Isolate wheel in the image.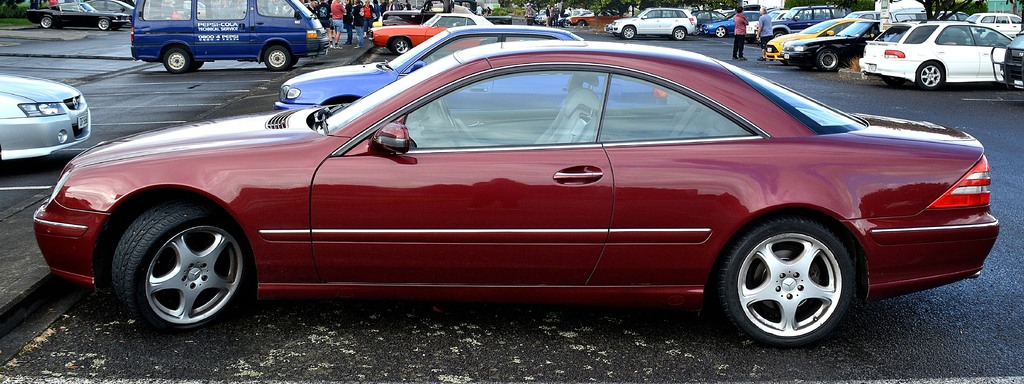
Isolated region: l=435, t=97, r=460, b=145.
